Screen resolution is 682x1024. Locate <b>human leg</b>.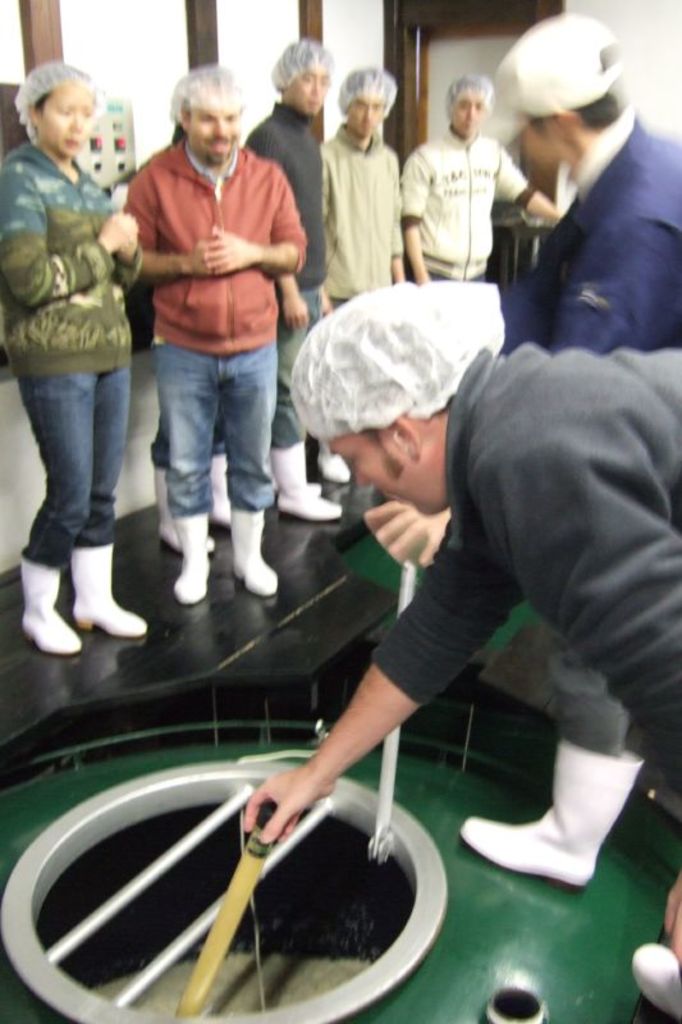
crop(155, 346, 218, 602).
